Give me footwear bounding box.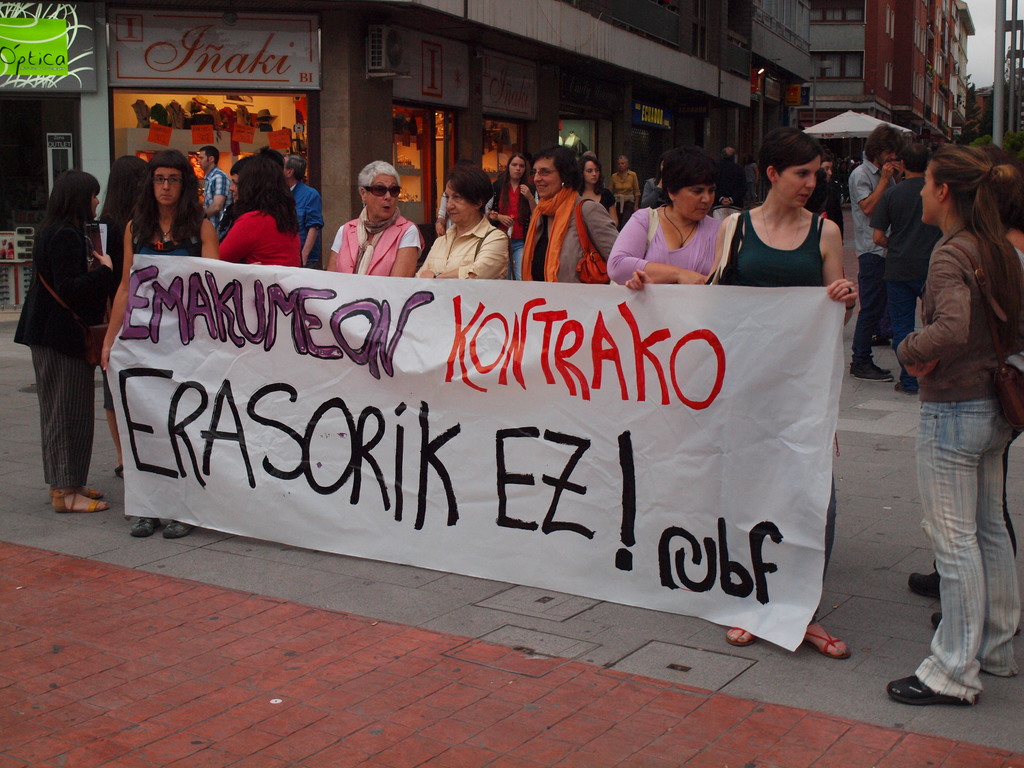
rect(161, 523, 189, 540).
